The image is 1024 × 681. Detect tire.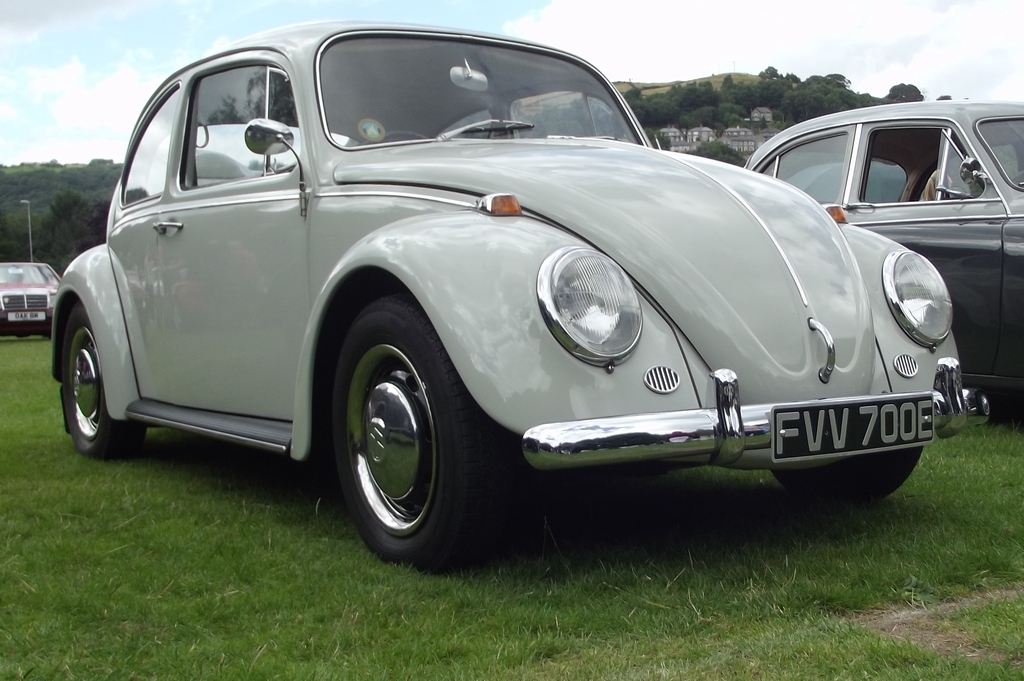
Detection: select_region(328, 296, 484, 575).
